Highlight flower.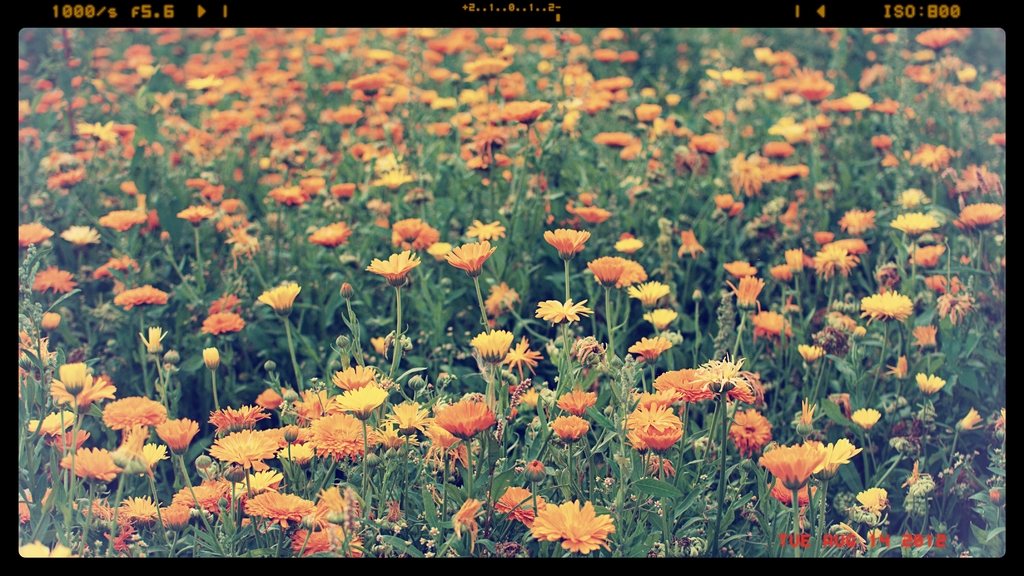
Highlighted region: detection(363, 246, 426, 282).
